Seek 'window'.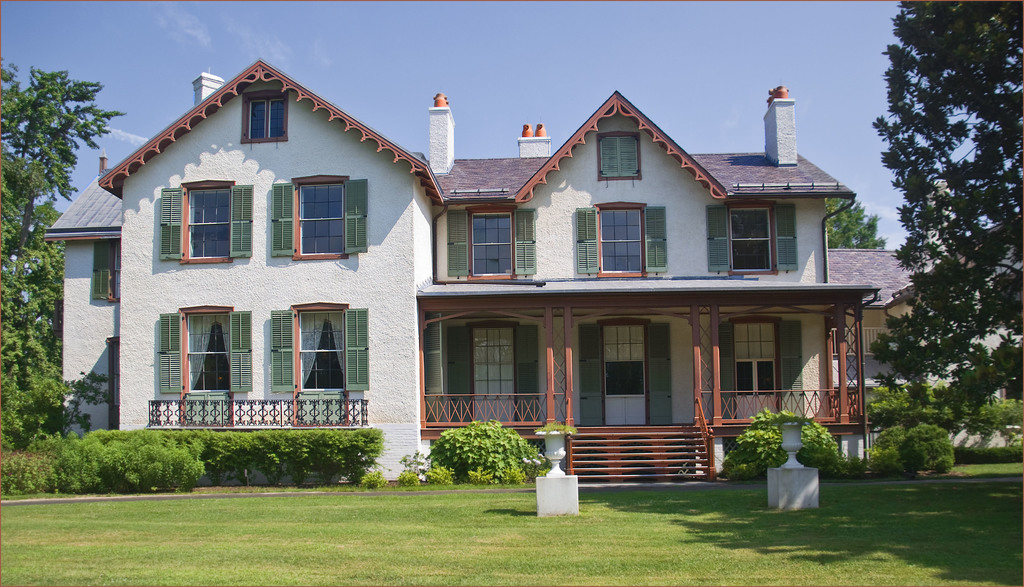
x1=707 y1=200 x2=797 y2=275.
